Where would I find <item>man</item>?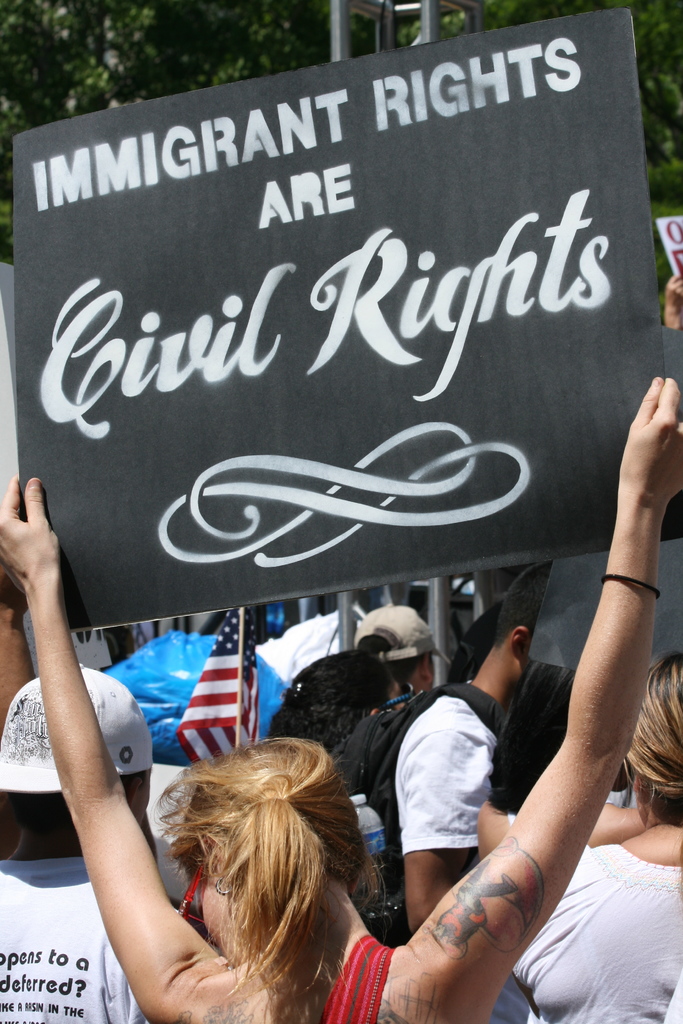
At box(0, 567, 152, 1023).
